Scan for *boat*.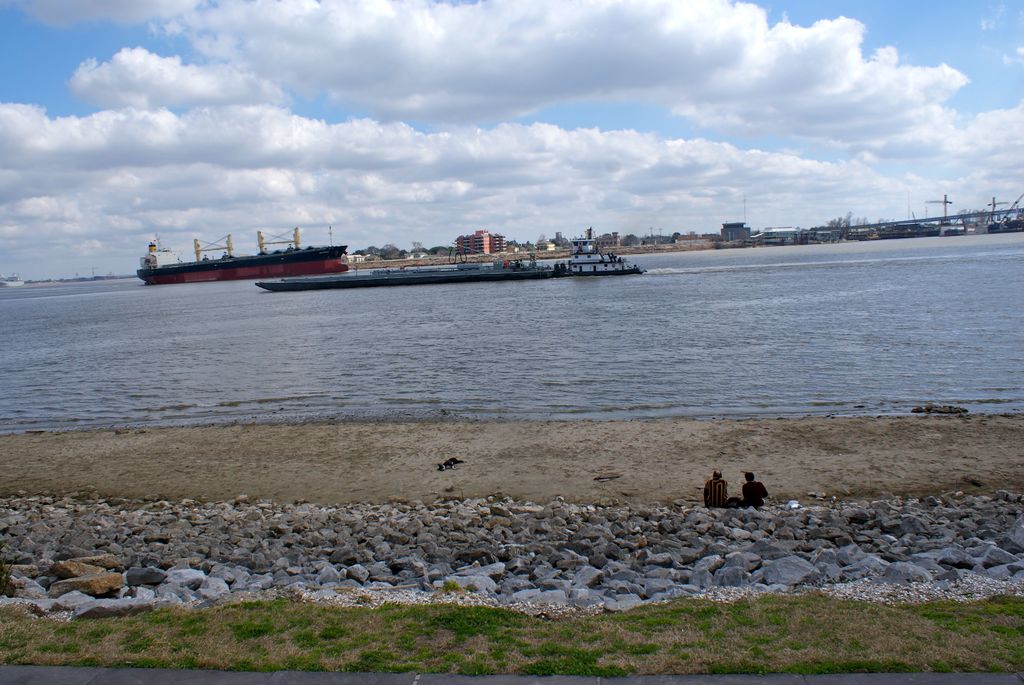
Scan result: select_region(946, 227, 966, 236).
